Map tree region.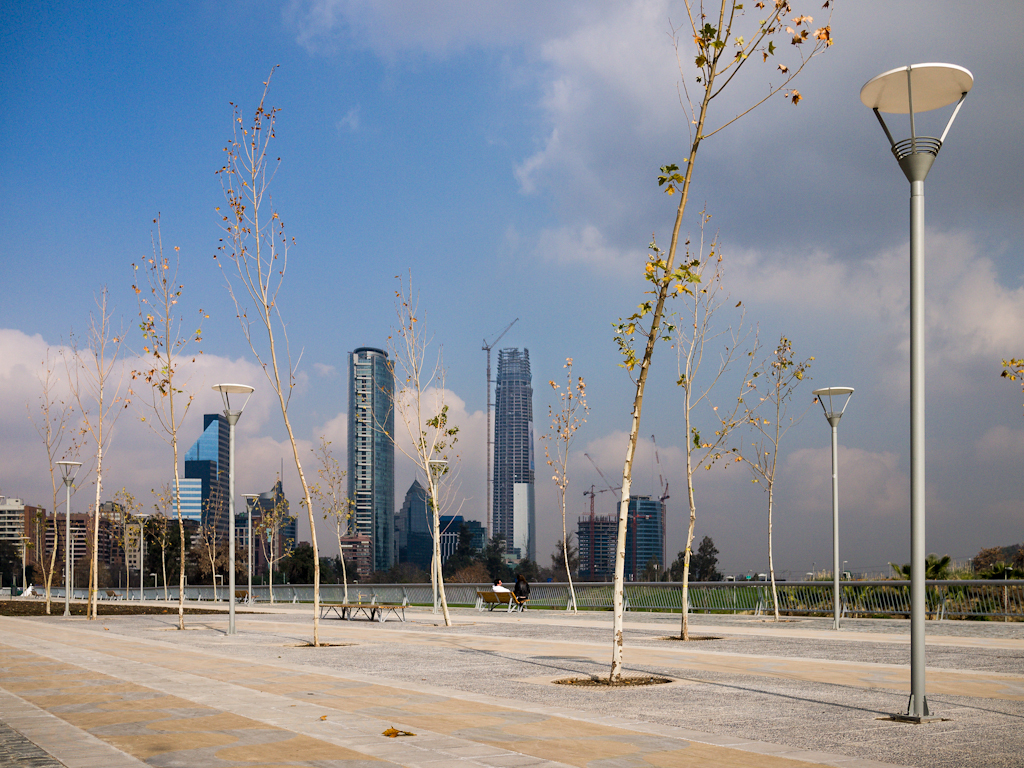
Mapped to 554:527:585:593.
